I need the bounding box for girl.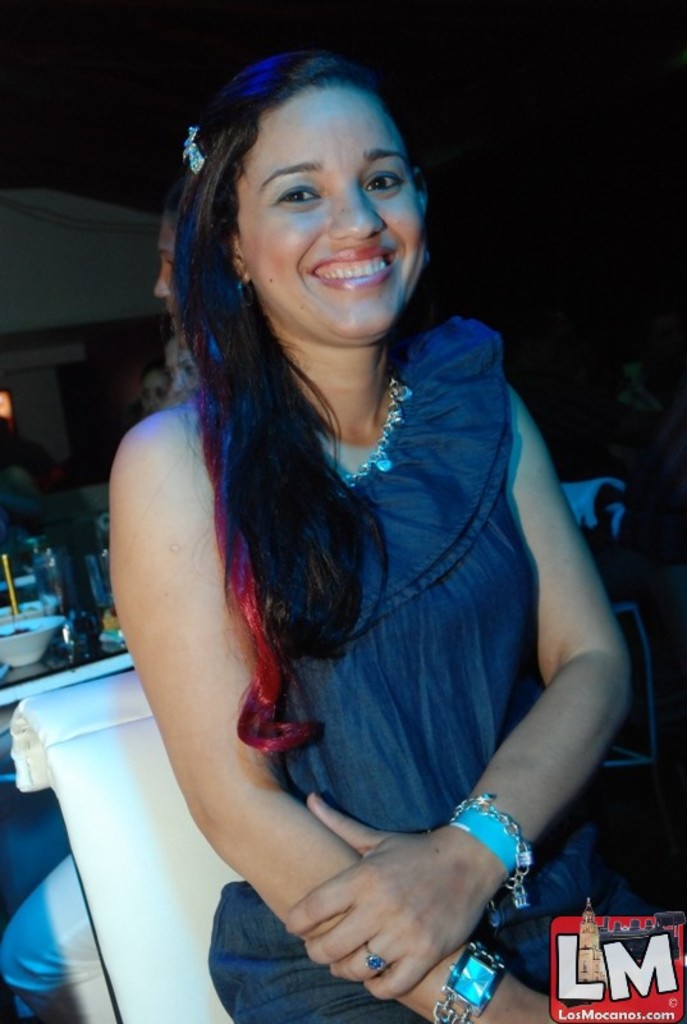
Here it is: <box>107,47,636,1019</box>.
